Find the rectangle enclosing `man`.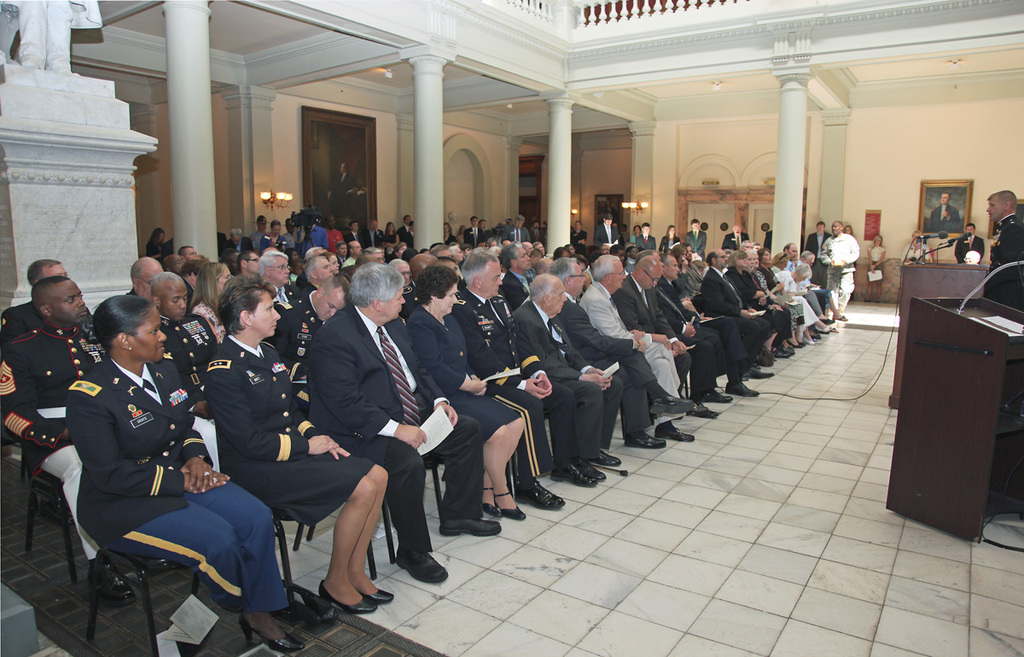
(957, 220, 986, 263).
